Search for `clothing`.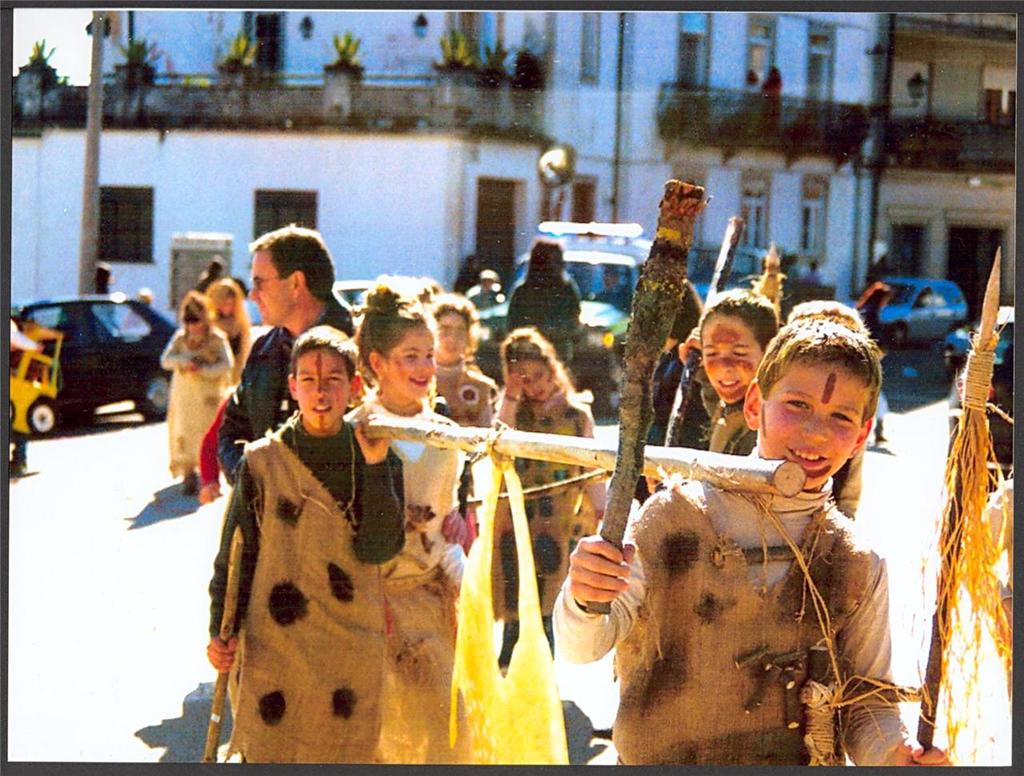
Found at x1=198, y1=400, x2=235, y2=485.
